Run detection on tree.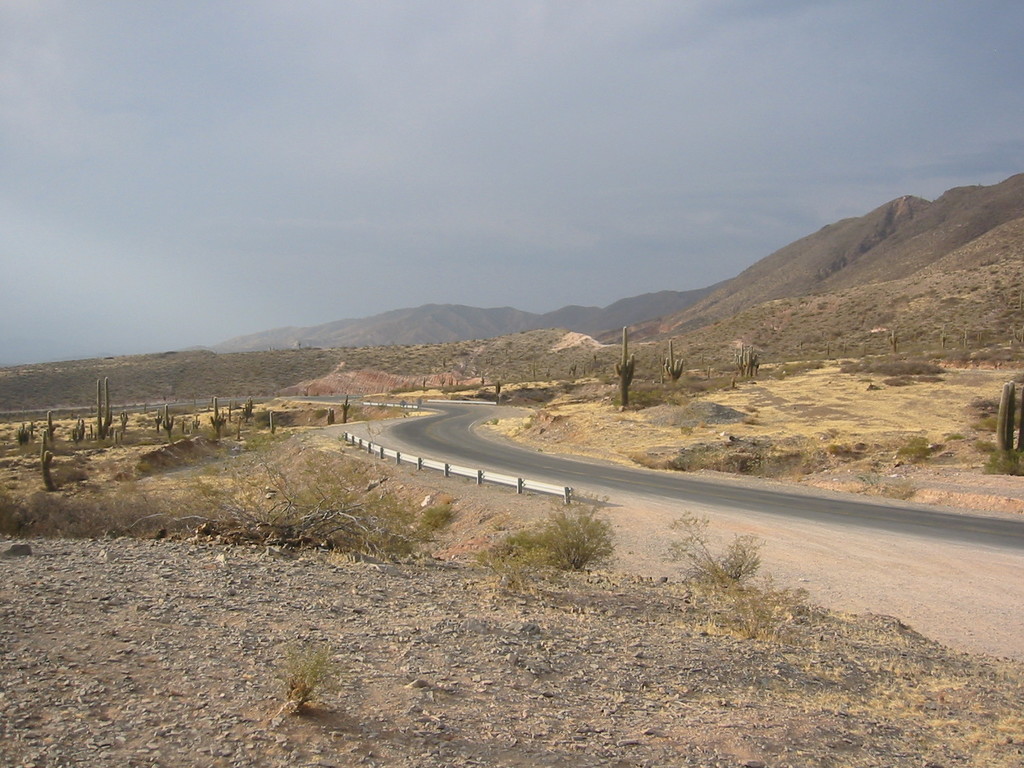
Result: <bbox>957, 327, 970, 347</bbox>.
